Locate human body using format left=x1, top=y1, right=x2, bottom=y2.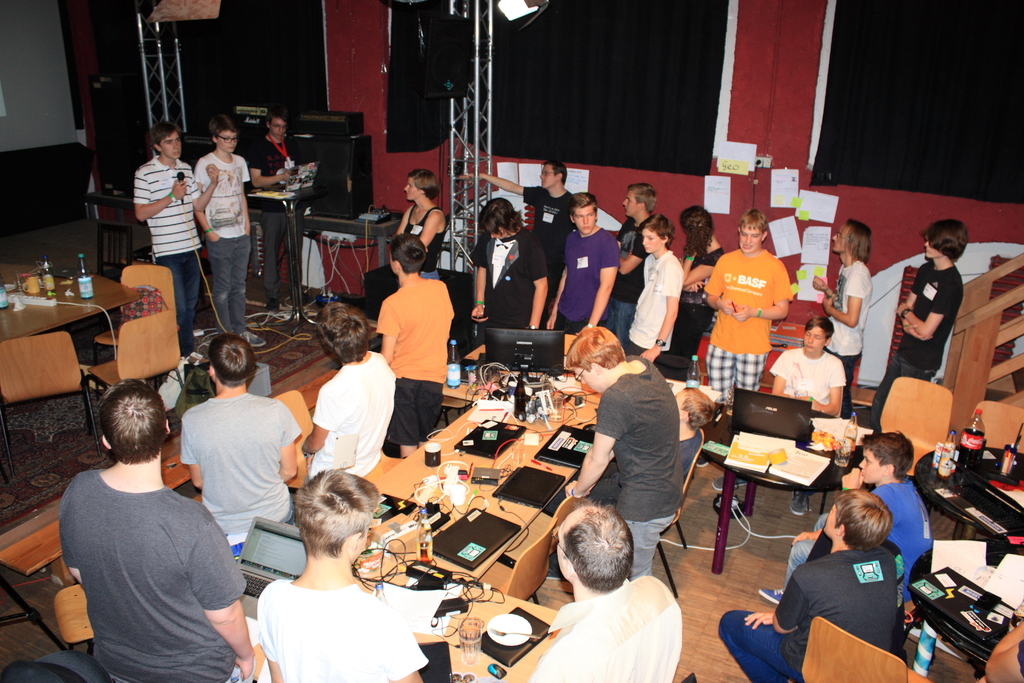
left=390, top=199, right=443, bottom=278.
